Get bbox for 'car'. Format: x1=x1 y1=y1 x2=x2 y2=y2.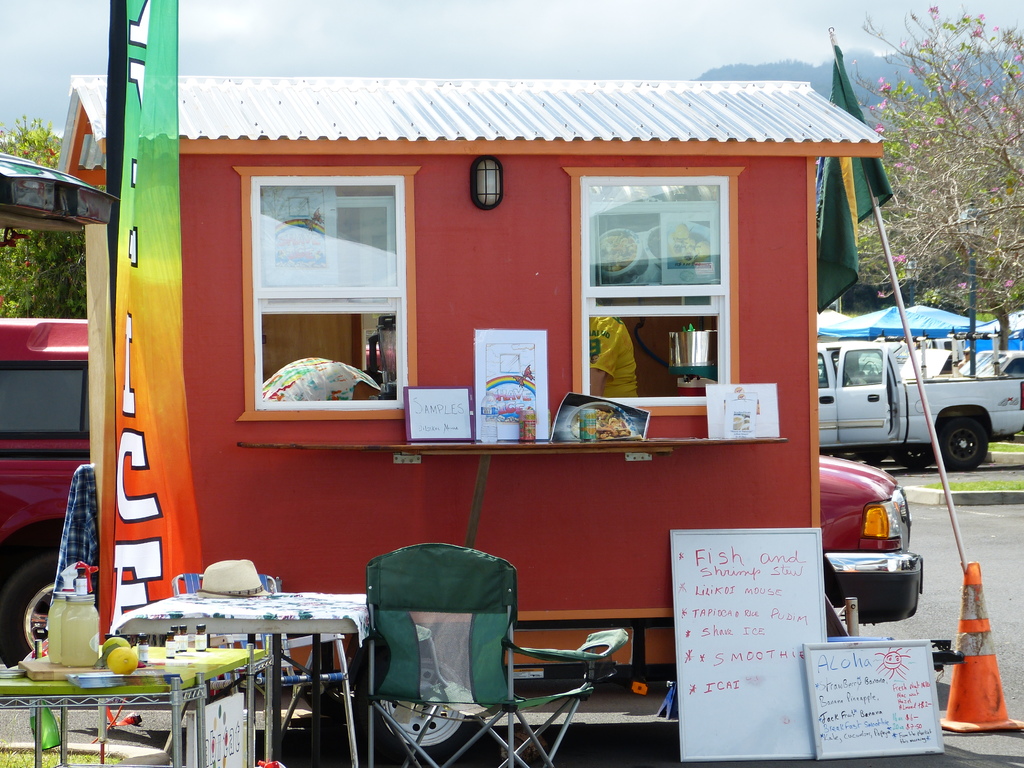
x1=0 y1=312 x2=90 y2=667.
